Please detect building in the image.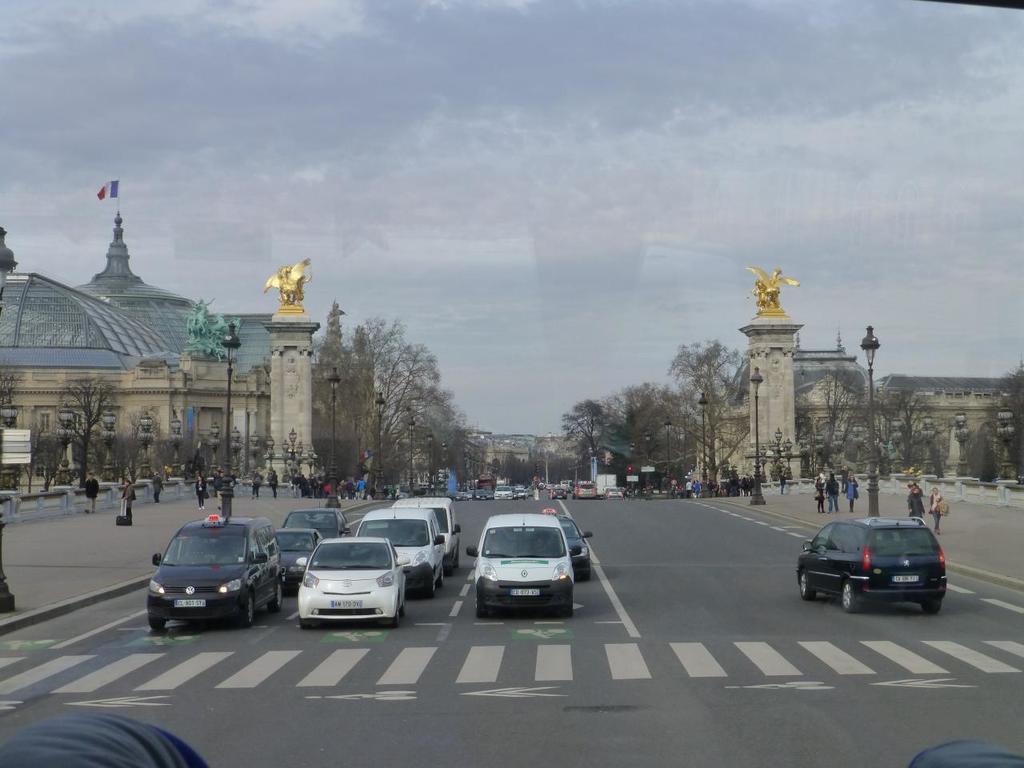
0/206/332/492.
